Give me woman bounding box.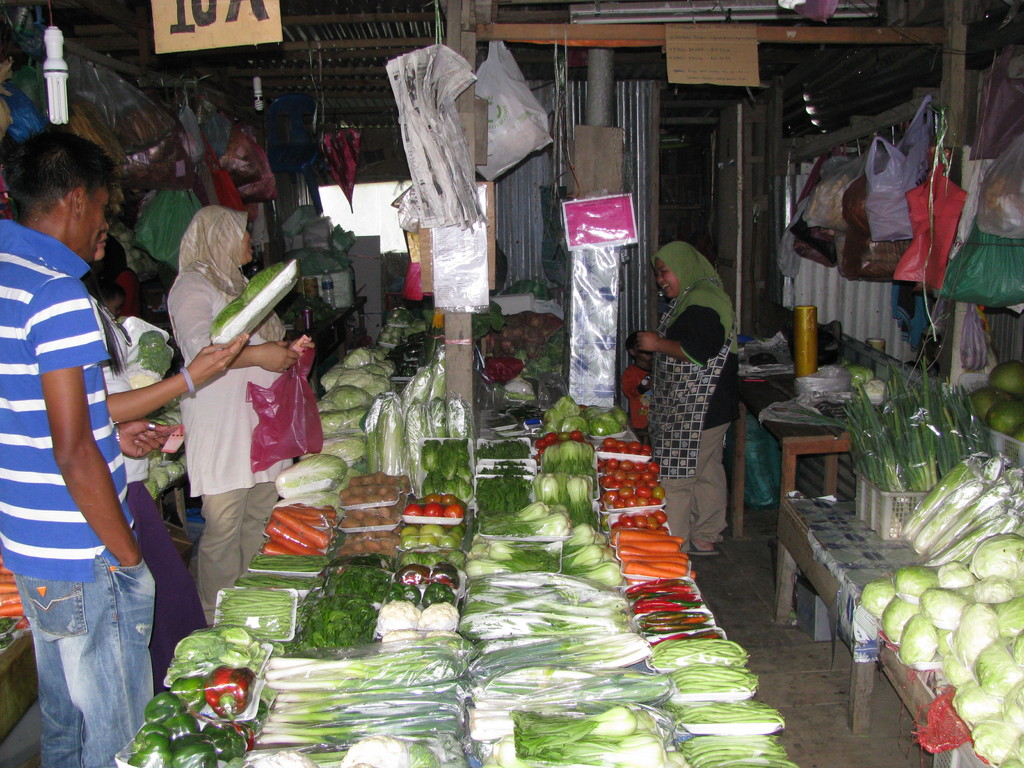
91, 221, 220, 694.
